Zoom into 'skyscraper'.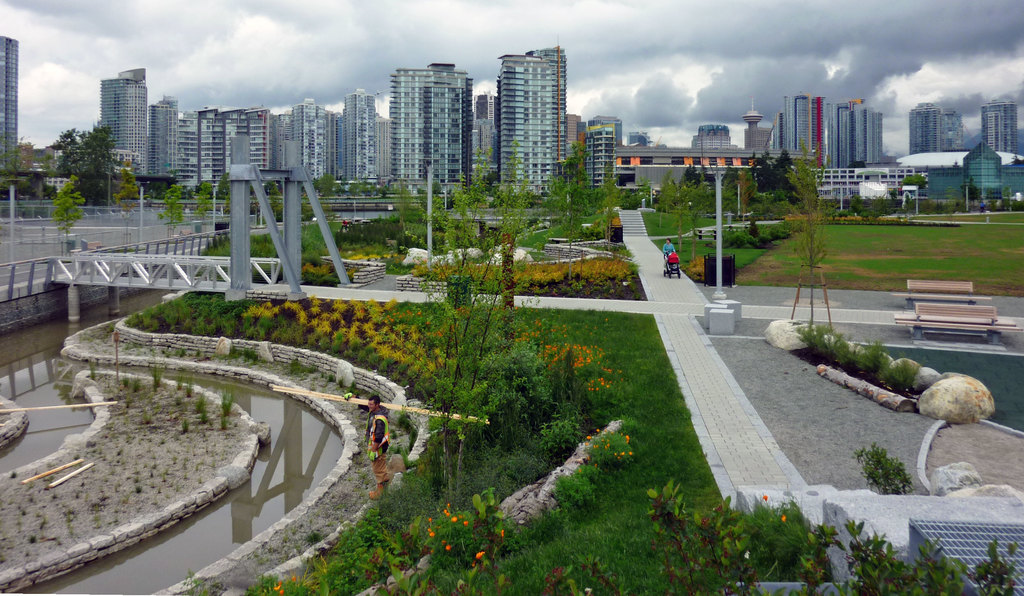
Zoom target: {"left": 202, "top": 106, "right": 234, "bottom": 181}.
